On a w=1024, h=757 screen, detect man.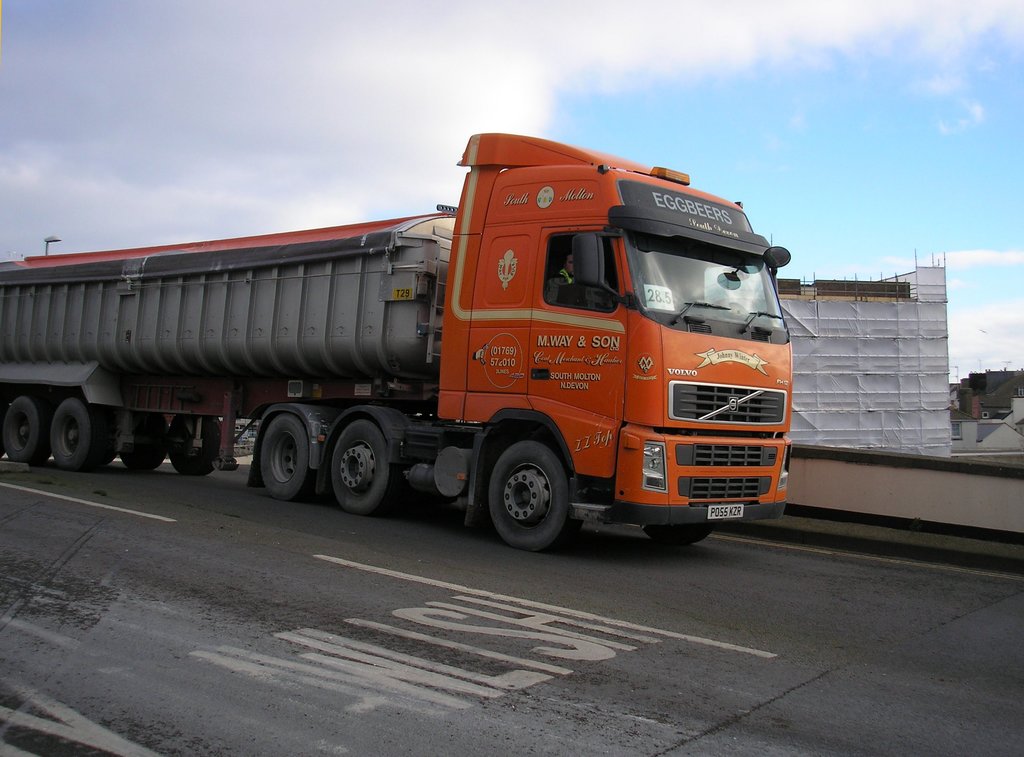
[left=542, top=244, right=585, bottom=303].
